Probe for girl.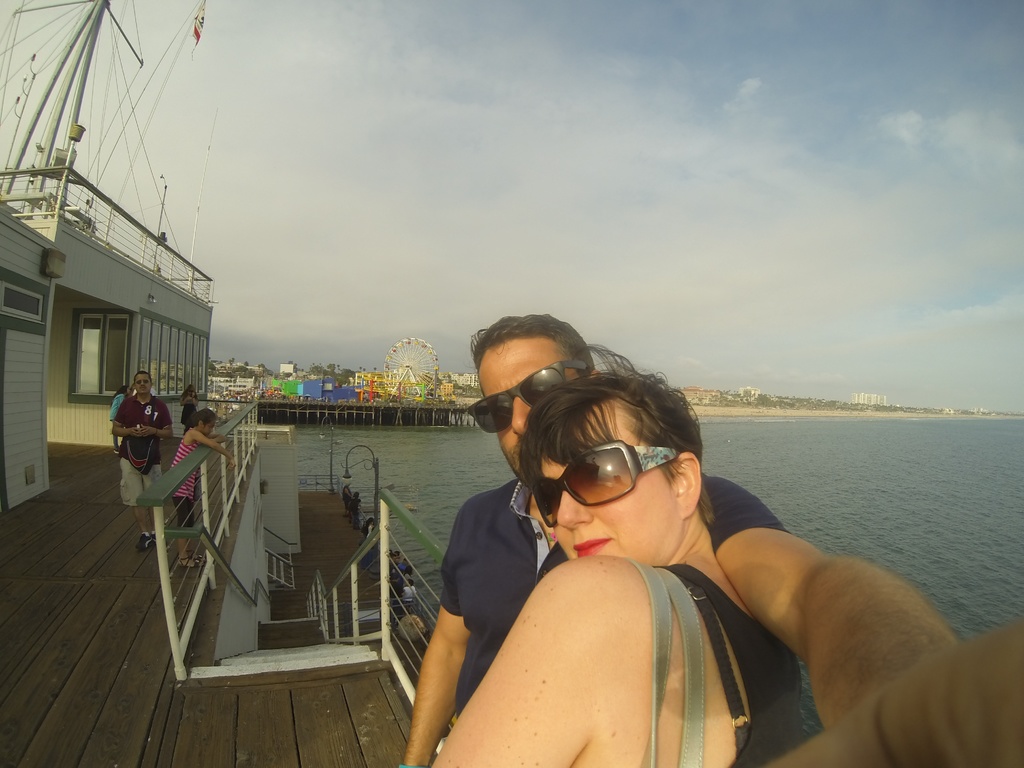
Probe result: x1=167, y1=412, x2=233, y2=564.
